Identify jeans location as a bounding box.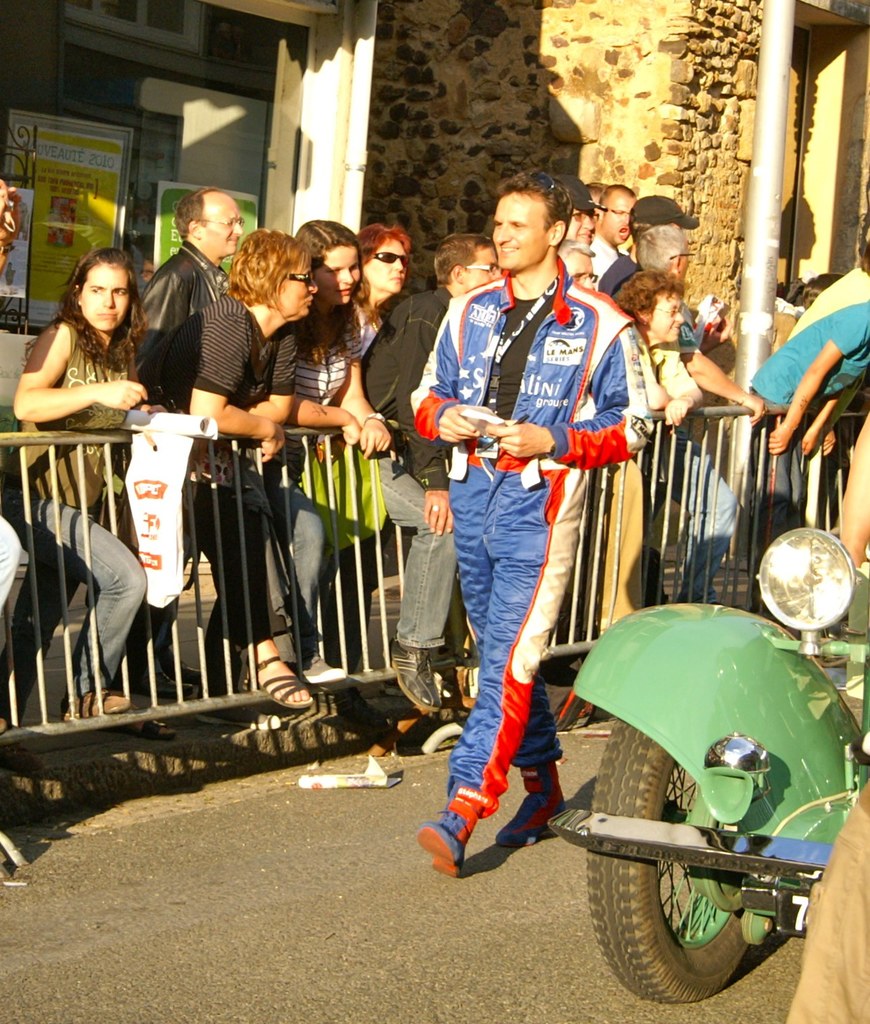
bbox=[269, 476, 323, 663].
